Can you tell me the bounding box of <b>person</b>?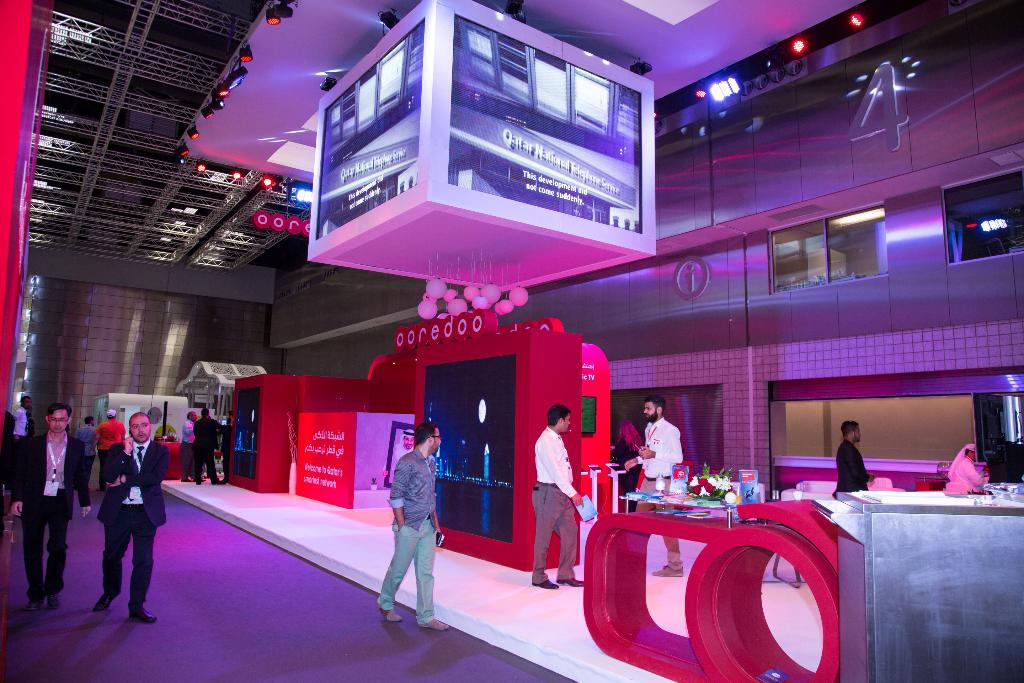
<region>619, 391, 686, 578</region>.
